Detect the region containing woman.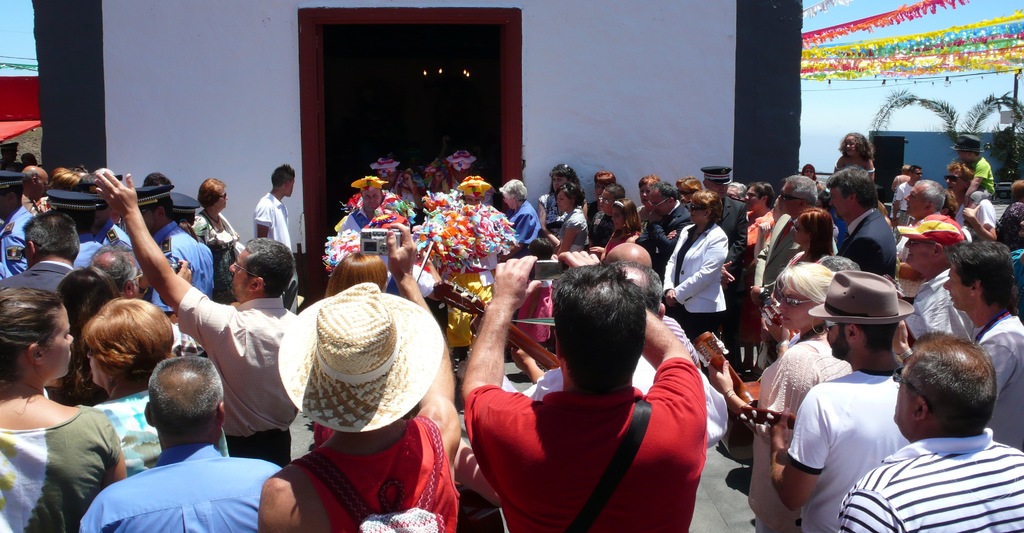
select_region(635, 175, 660, 228).
